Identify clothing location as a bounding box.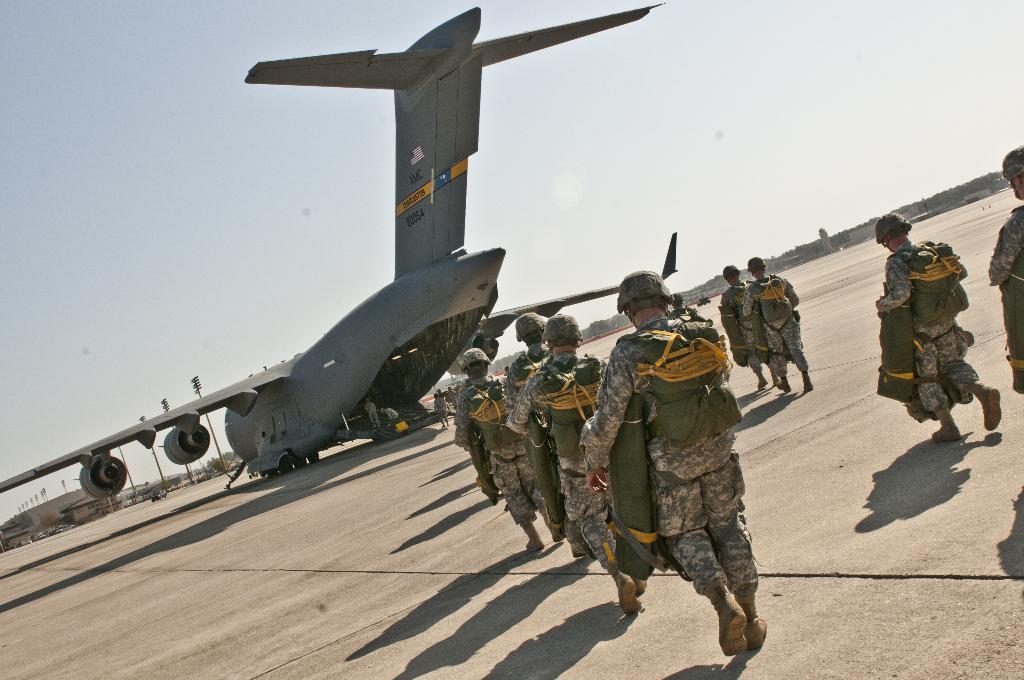
rect(988, 202, 1023, 379).
